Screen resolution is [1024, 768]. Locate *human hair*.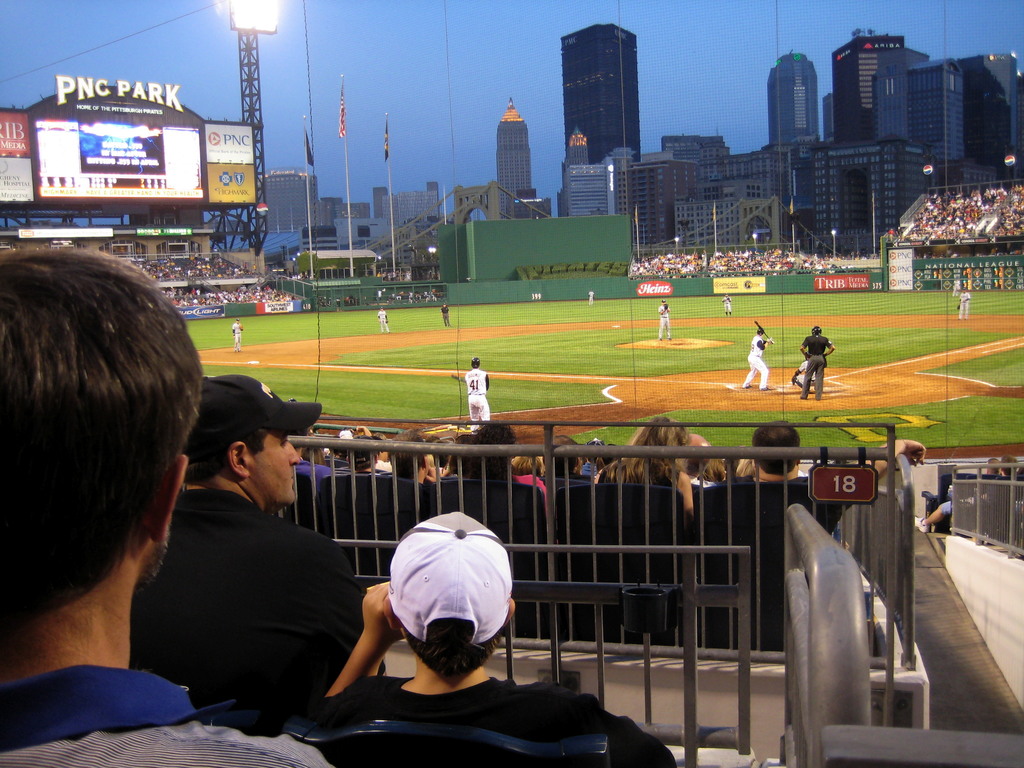
[988, 458, 1002, 477].
